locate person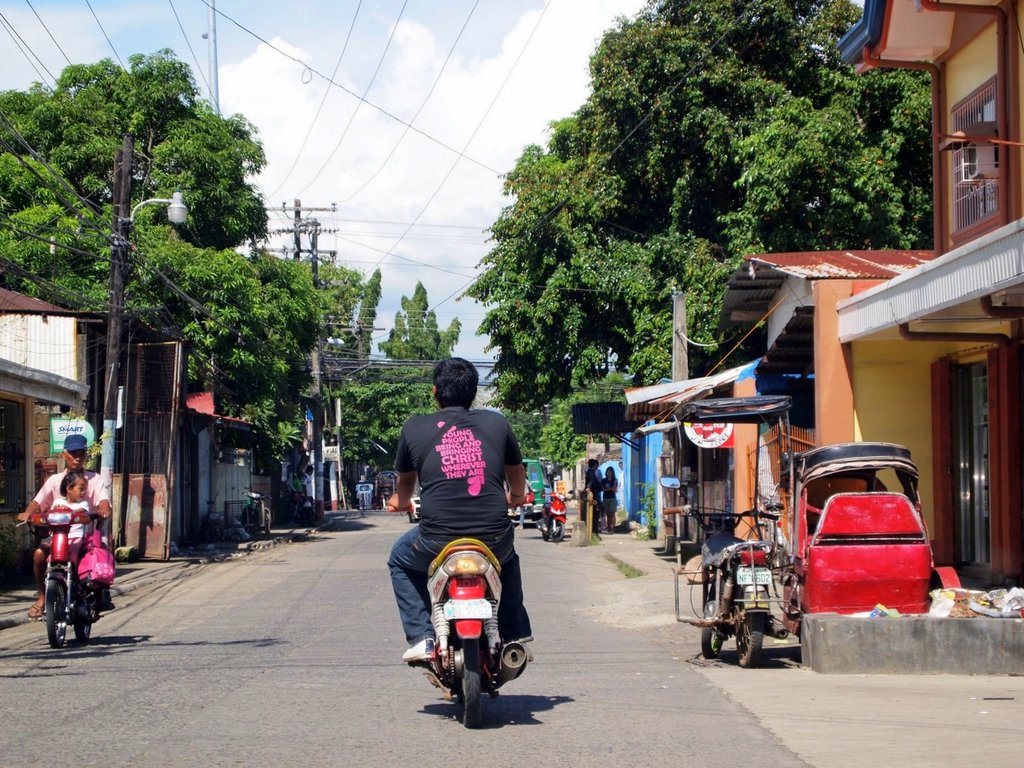
[left=596, top=468, right=613, bottom=532]
